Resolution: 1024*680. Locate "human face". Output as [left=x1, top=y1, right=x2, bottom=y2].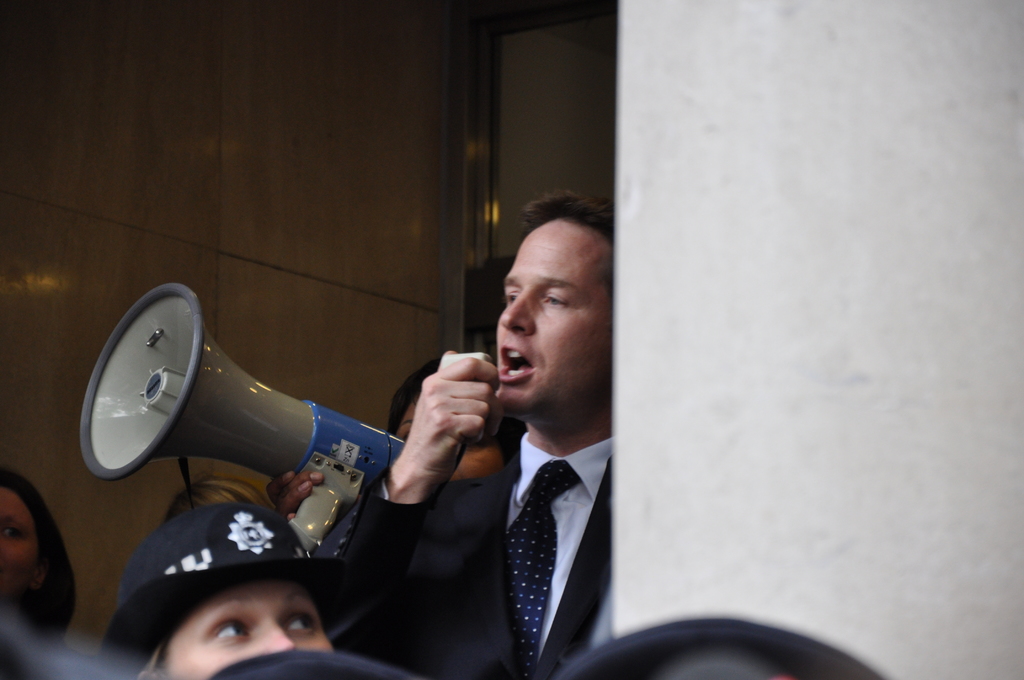
[left=394, top=400, right=508, bottom=482].
